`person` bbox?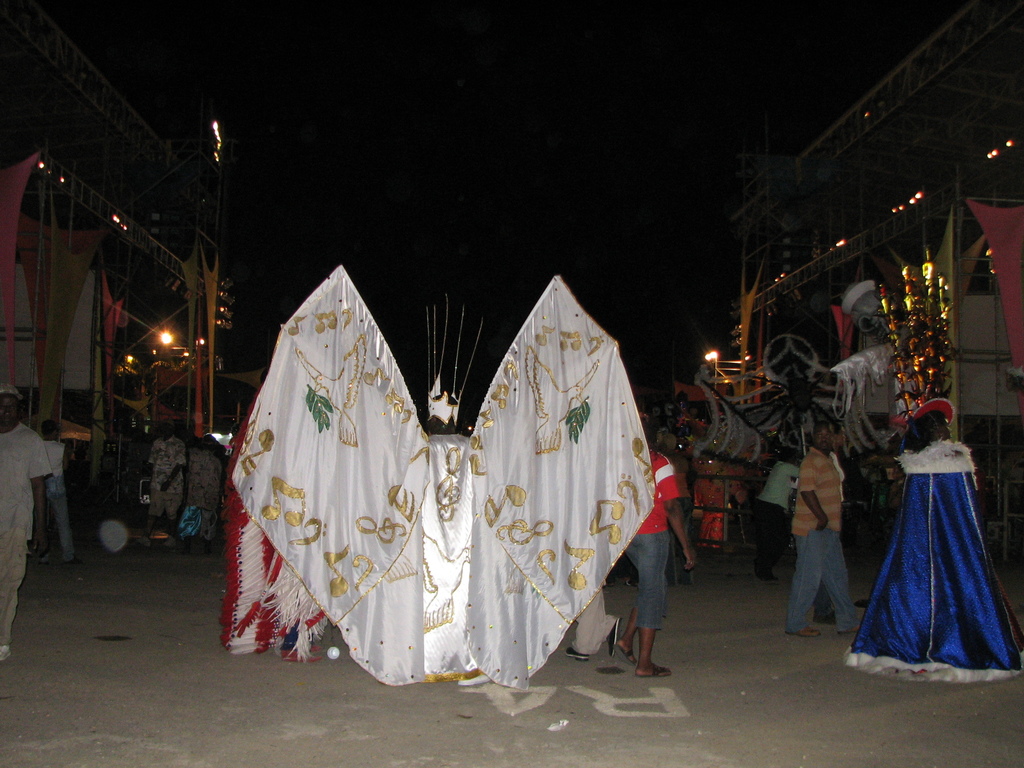
box(842, 396, 1023, 684)
